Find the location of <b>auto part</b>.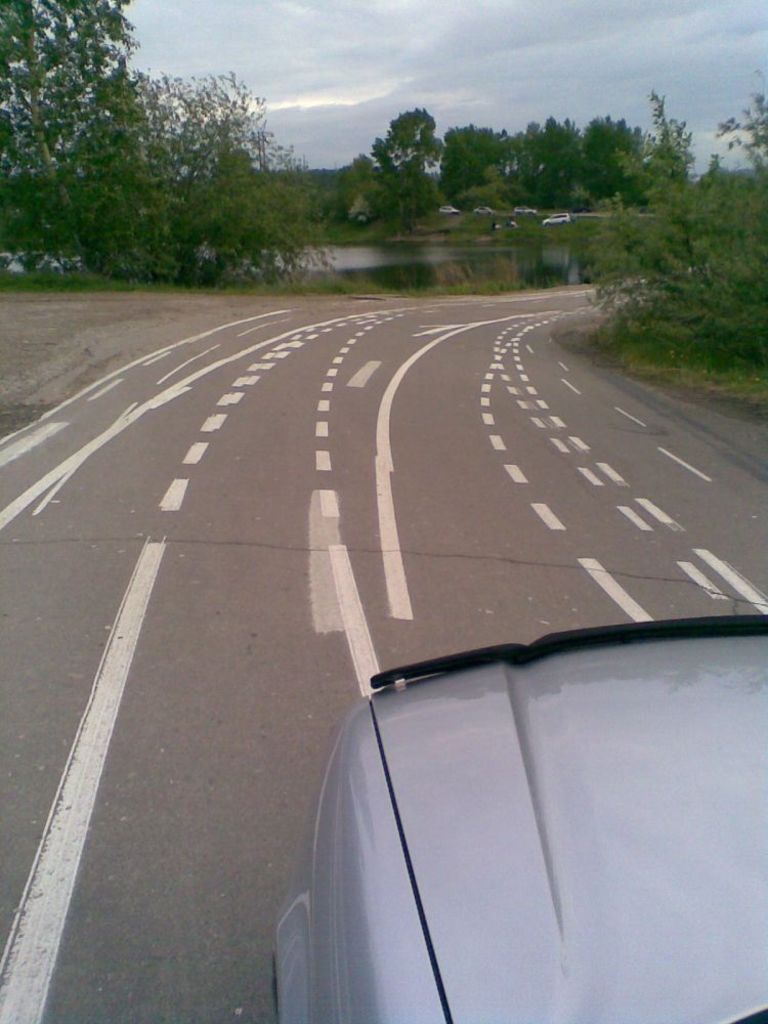
Location: 733 1007 767 1023.
